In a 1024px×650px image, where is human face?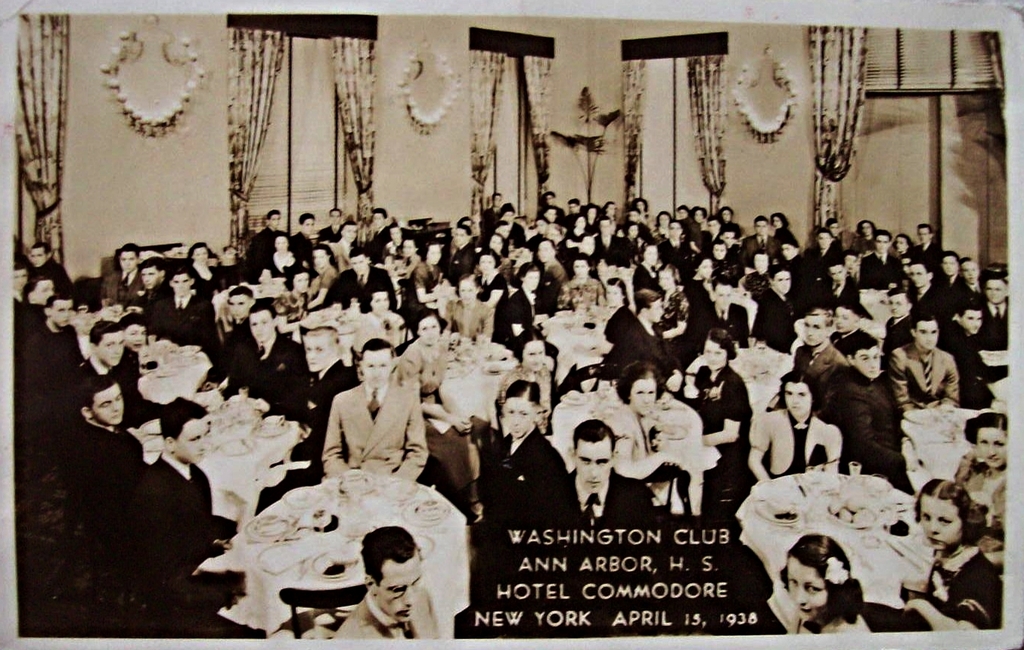
(708, 222, 719, 233).
